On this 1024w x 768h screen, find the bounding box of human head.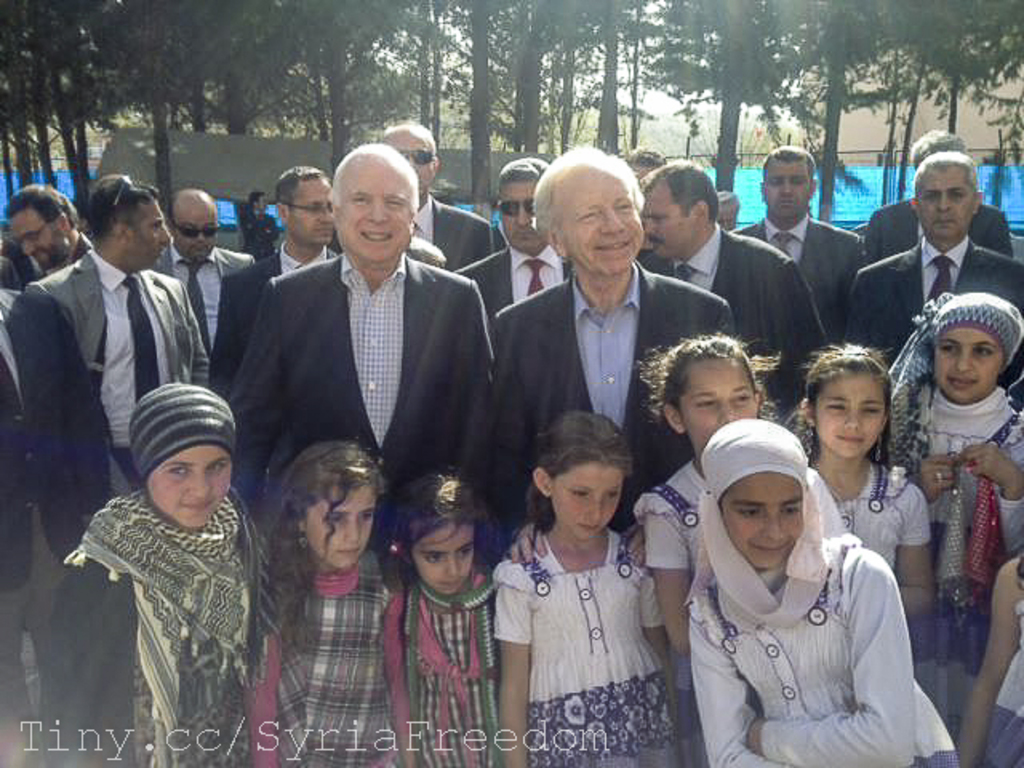
Bounding box: (384,123,438,192).
